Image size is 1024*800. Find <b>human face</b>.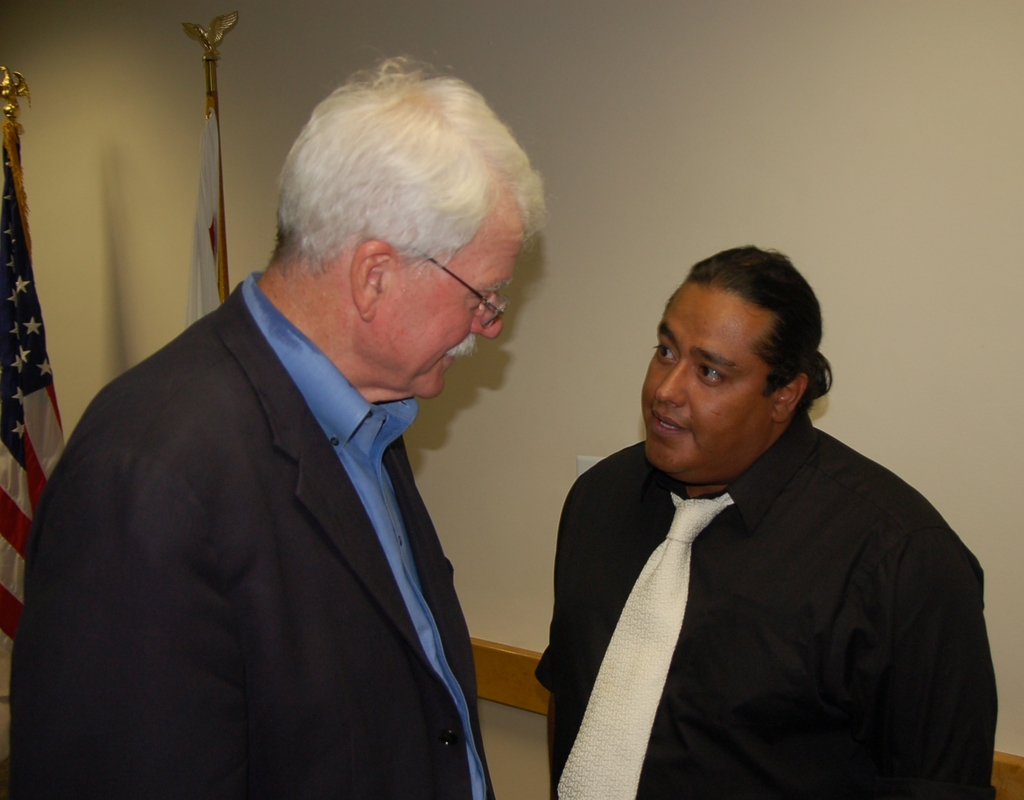
bbox(357, 177, 532, 394).
